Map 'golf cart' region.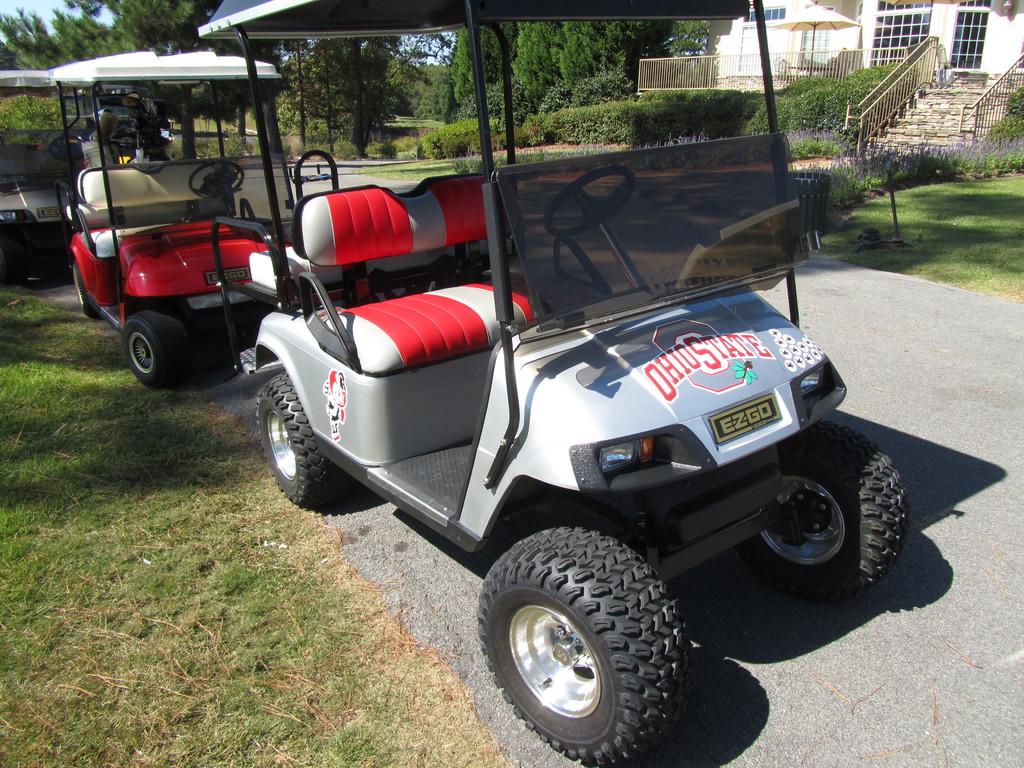
Mapped to region(195, 0, 911, 767).
